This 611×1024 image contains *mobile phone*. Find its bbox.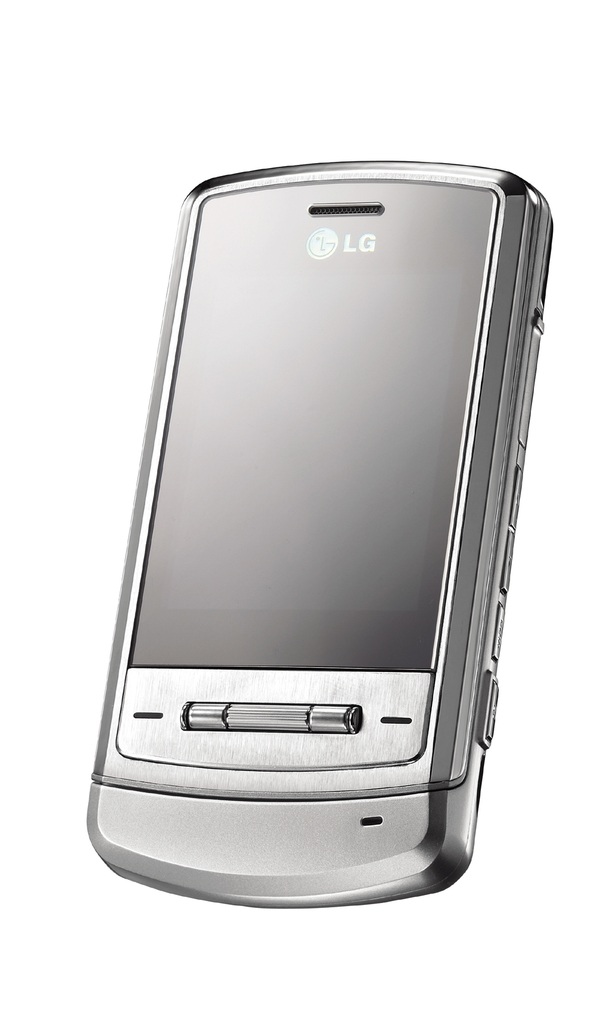
77/145/548/890.
